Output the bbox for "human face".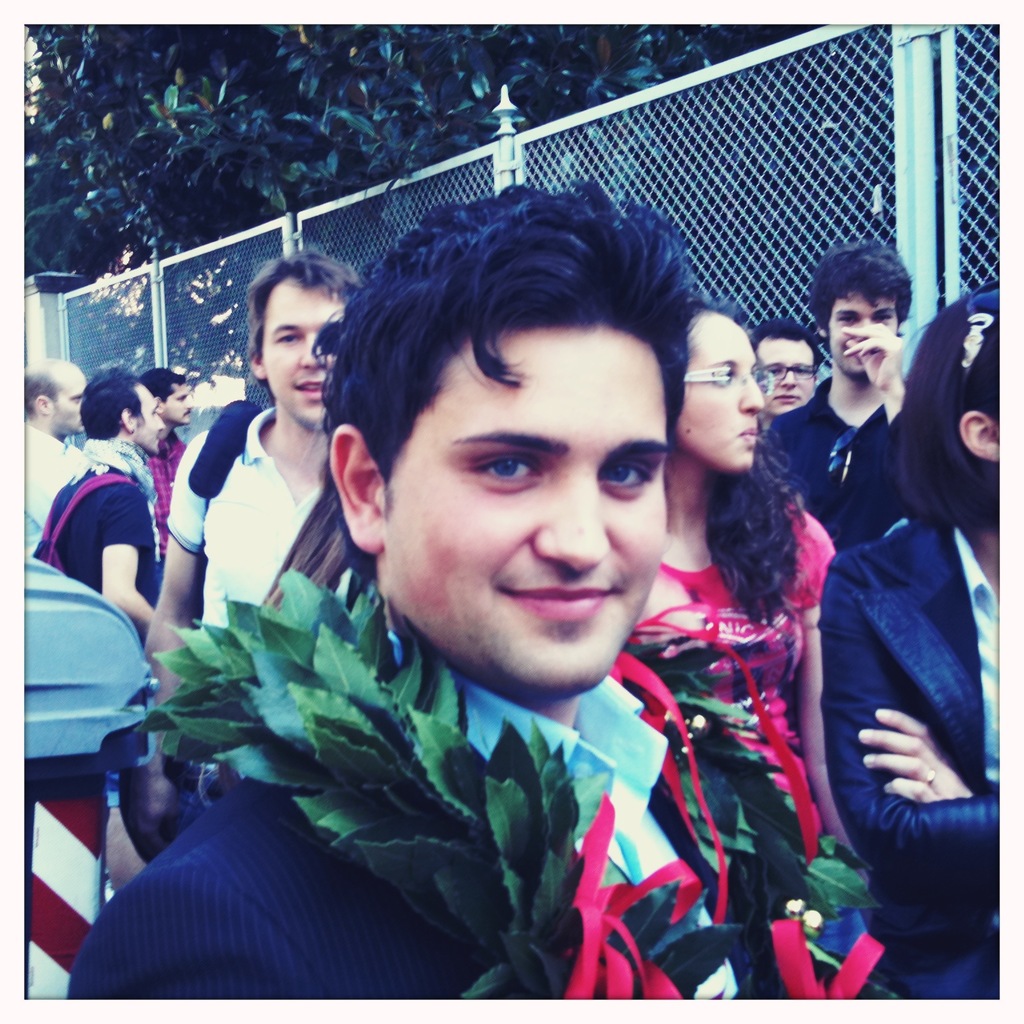
(x1=670, y1=308, x2=763, y2=480).
